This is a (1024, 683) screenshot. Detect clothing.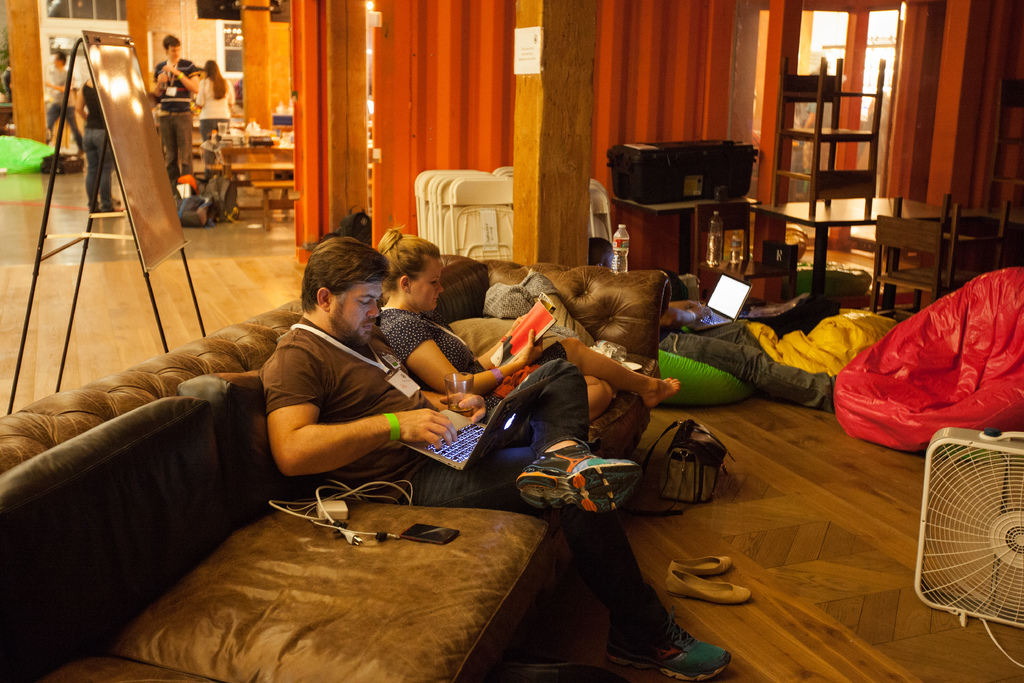
l=45, t=65, r=80, b=149.
